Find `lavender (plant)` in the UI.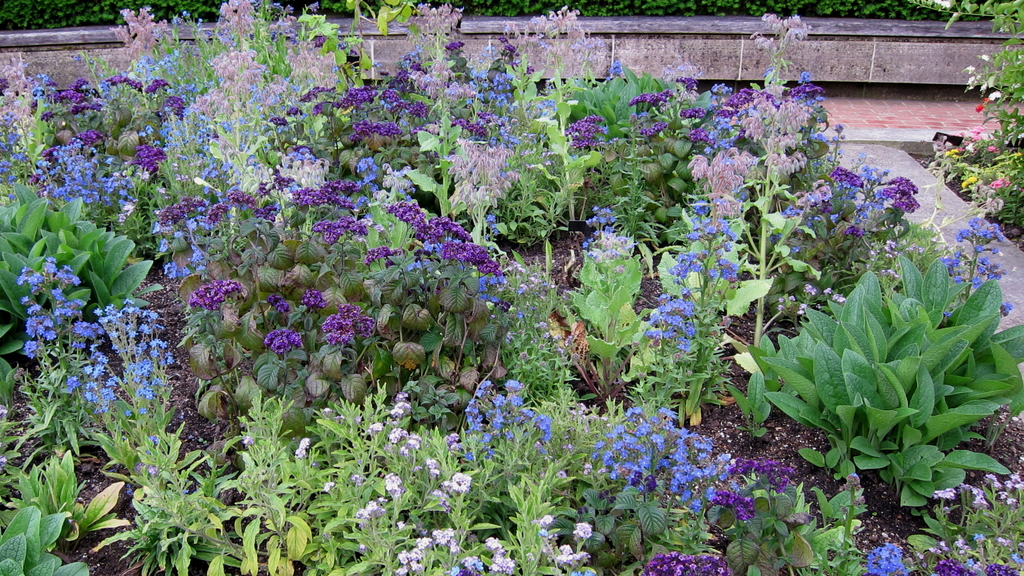
UI element at (left=384, top=198, right=425, bottom=229).
